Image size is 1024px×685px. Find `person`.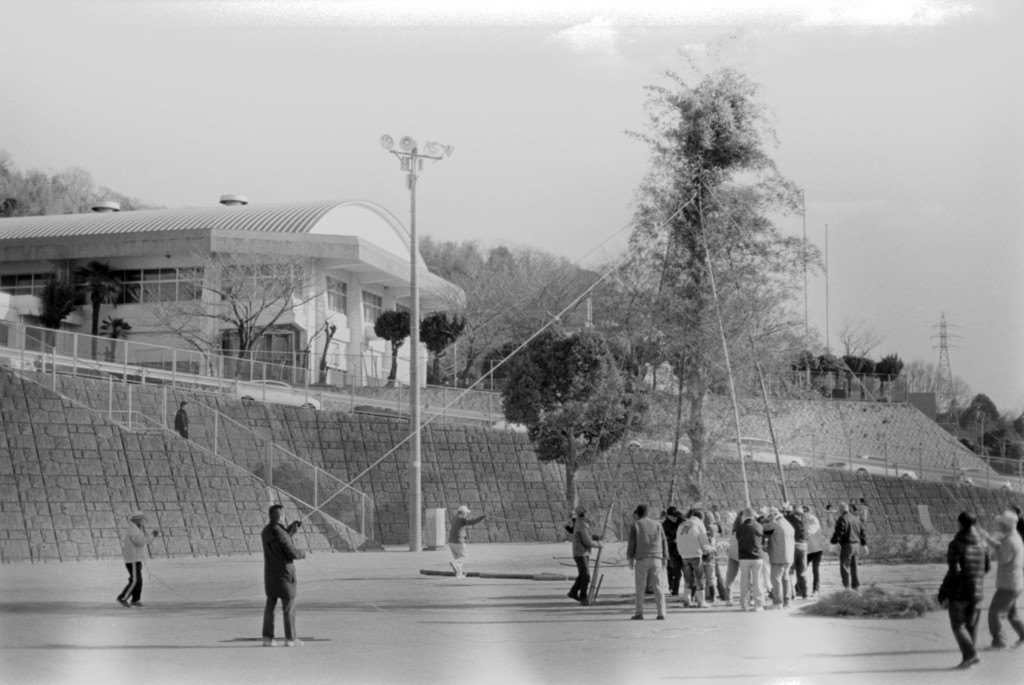
bbox(565, 498, 602, 604).
